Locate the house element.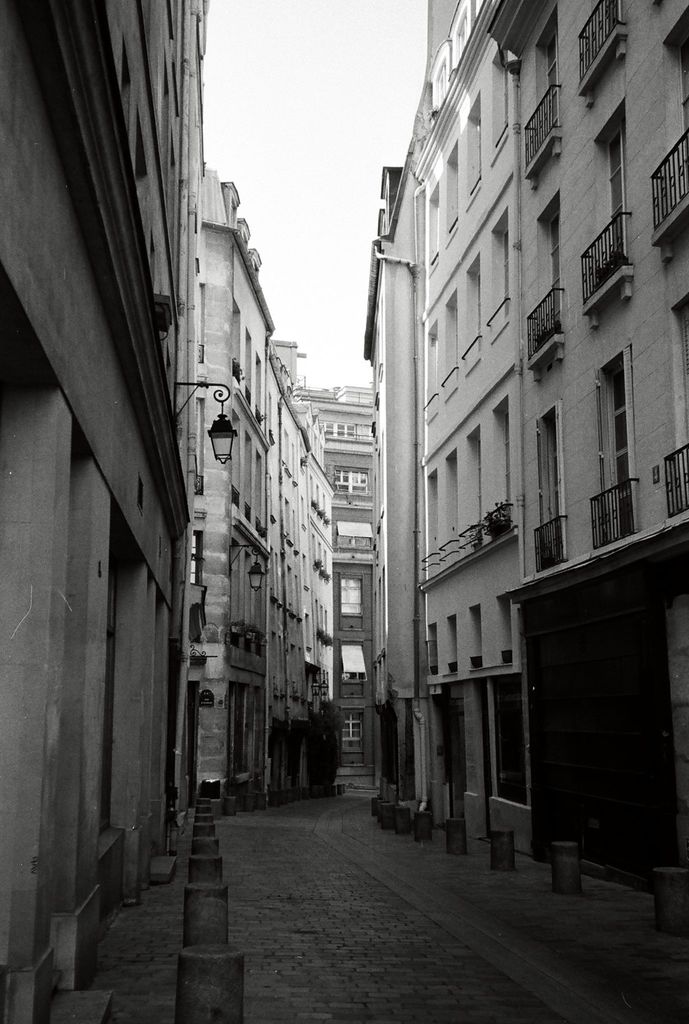
Element bbox: bbox(170, 179, 345, 797).
